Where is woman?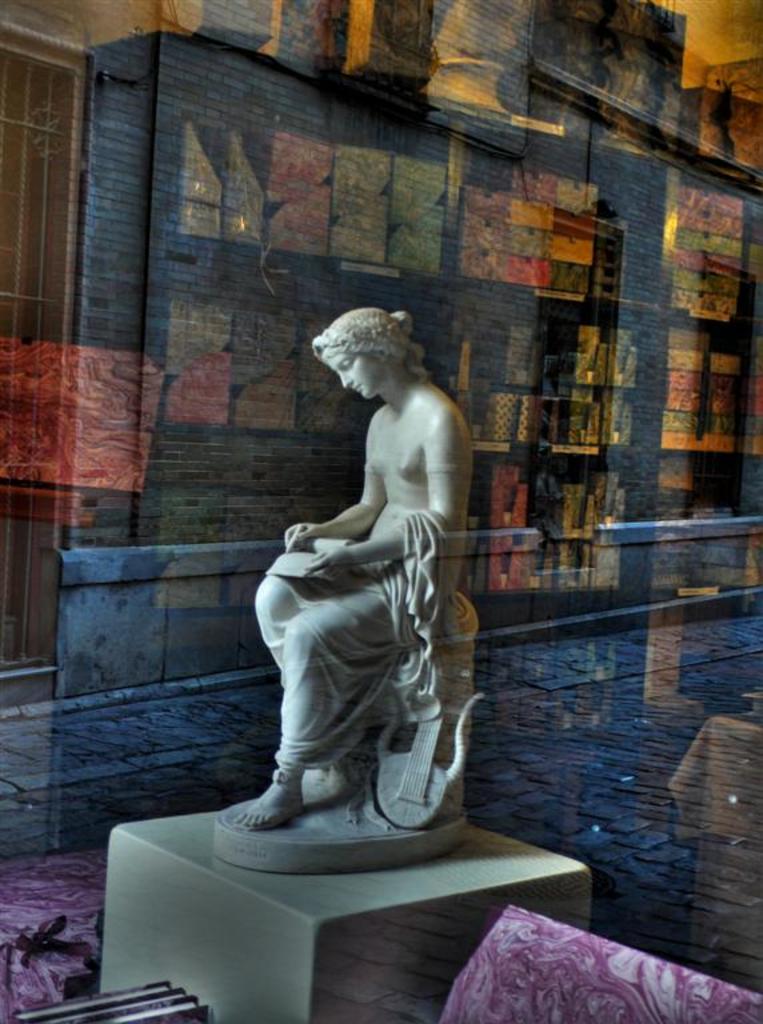
(x1=244, y1=268, x2=494, y2=861).
